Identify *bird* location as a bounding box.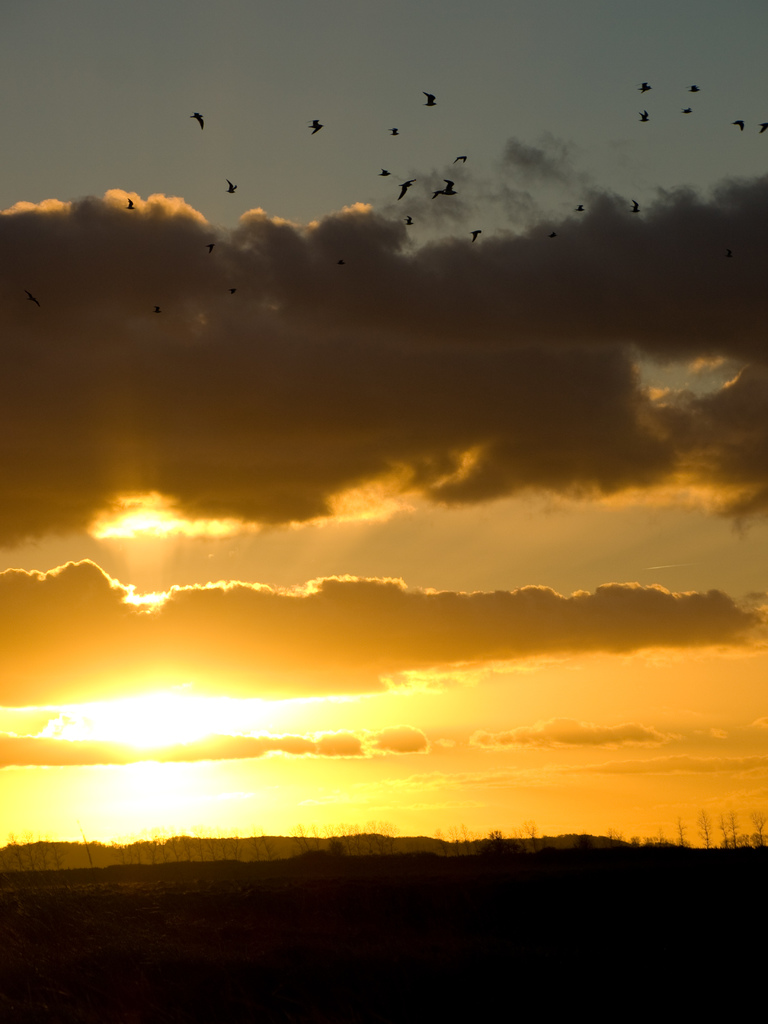
box=[452, 152, 468, 164].
